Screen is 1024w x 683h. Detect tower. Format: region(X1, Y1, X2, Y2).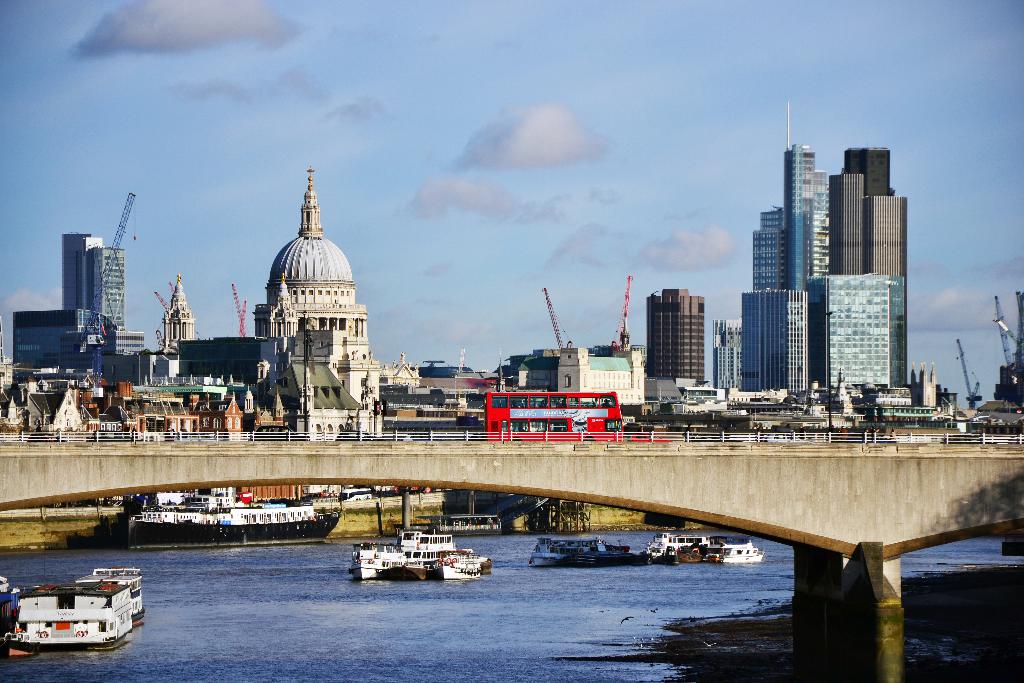
region(99, 247, 125, 331).
